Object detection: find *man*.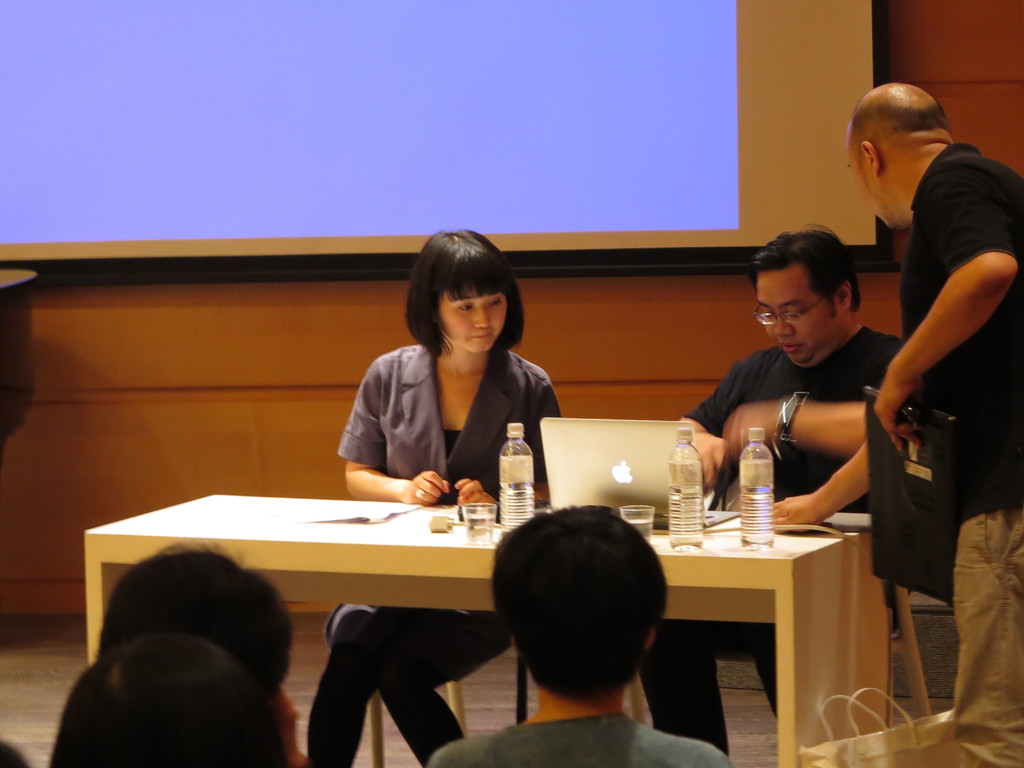
rect(640, 222, 904, 759).
